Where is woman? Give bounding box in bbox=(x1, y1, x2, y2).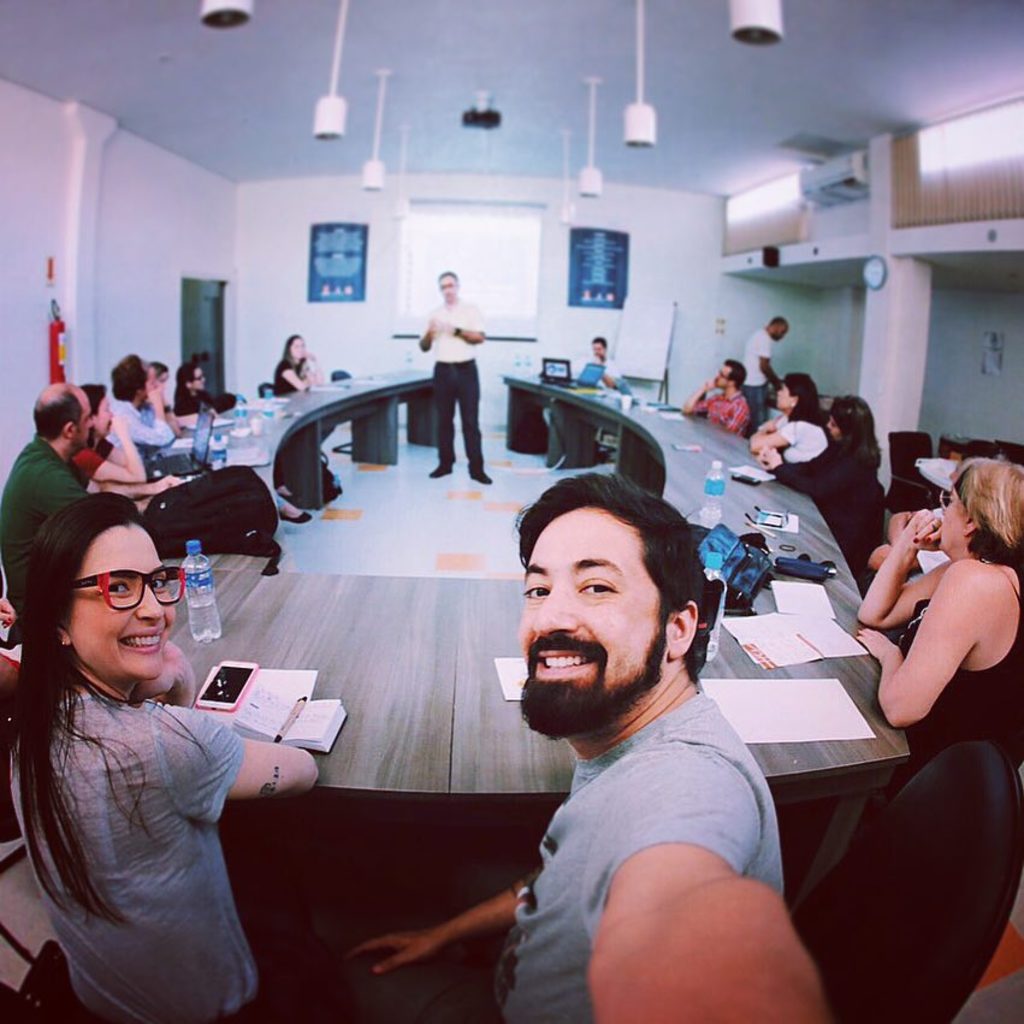
bbox=(751, 387, 888, 600).
